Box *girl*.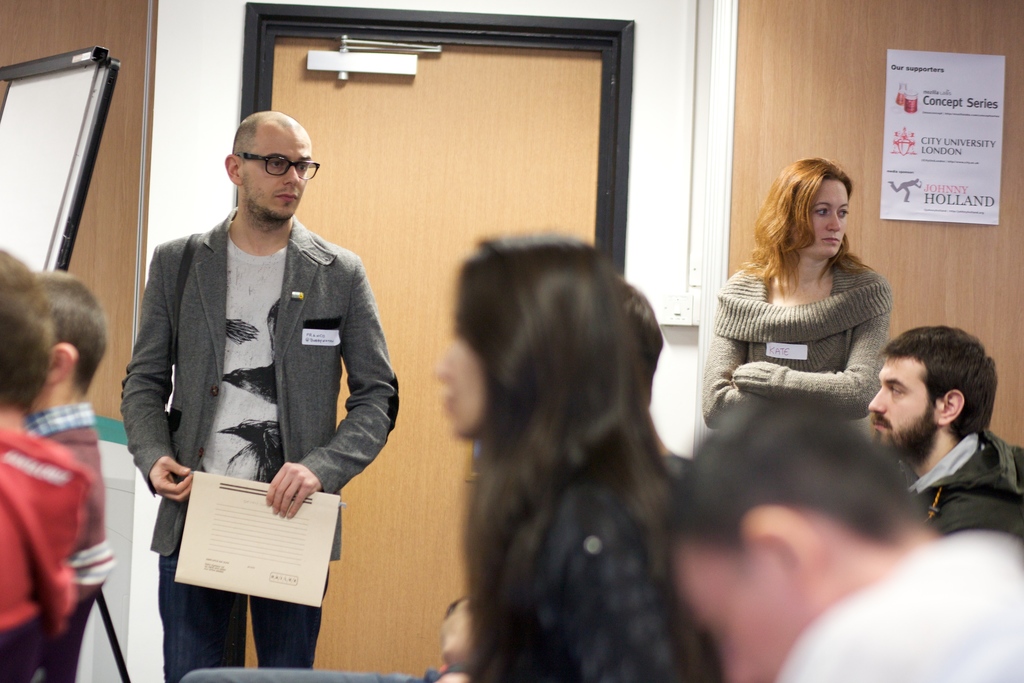
{"x1": 699, "y1": 152, "x2": 897, "y2": 432}.
